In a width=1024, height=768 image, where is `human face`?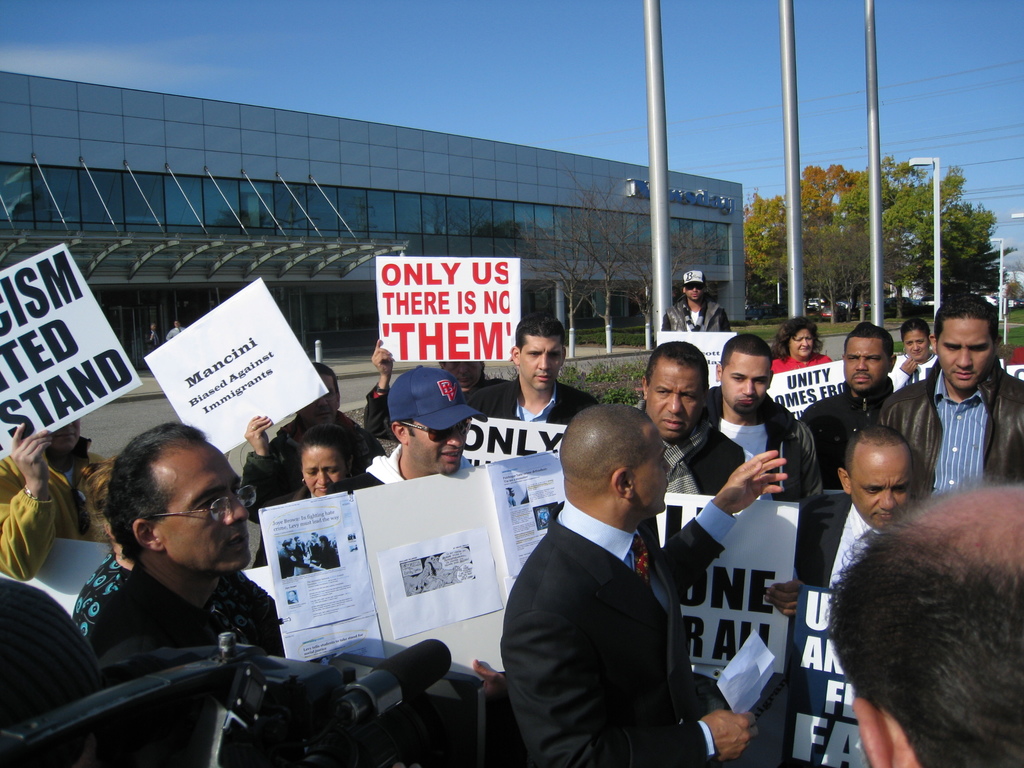
(left=407, top=420, right=467, bottom=476).
